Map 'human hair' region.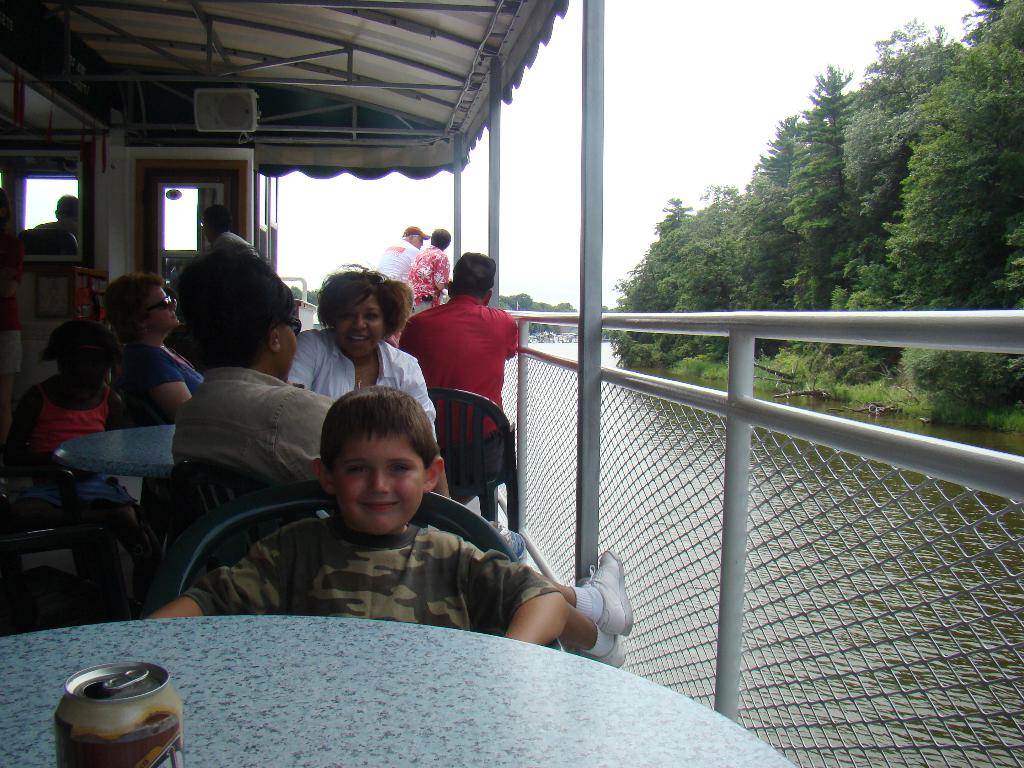
Mapped to bbox=(451, 249, 505, 300).
